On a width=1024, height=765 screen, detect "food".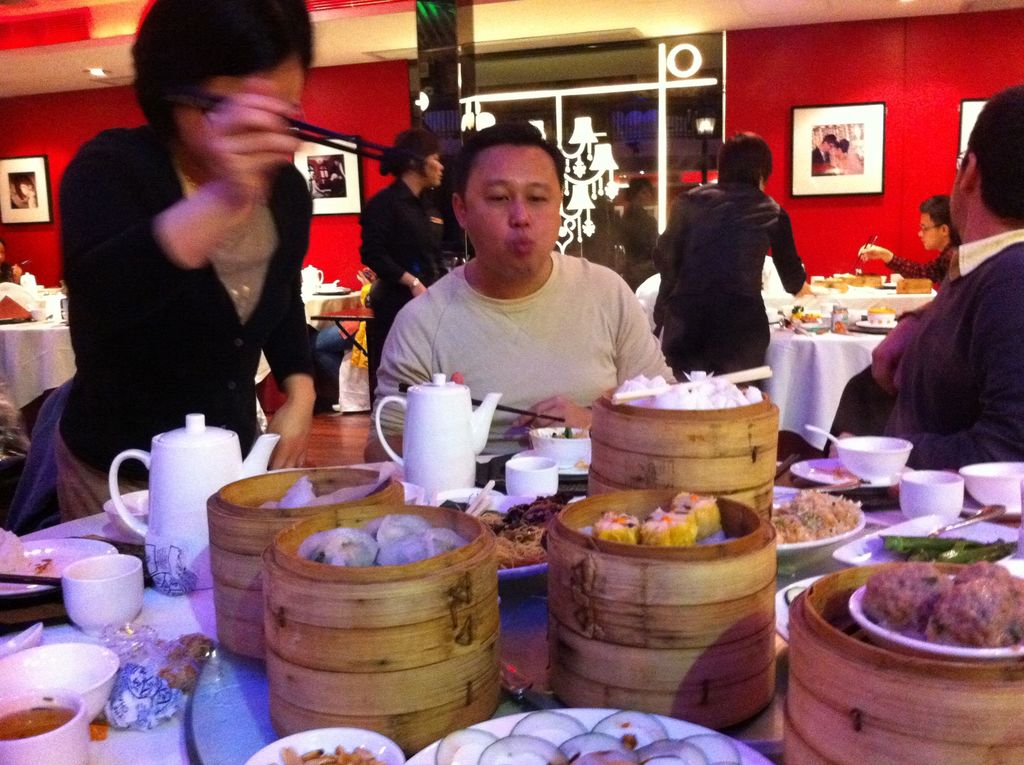
rect(475, 499, 554, 563).
